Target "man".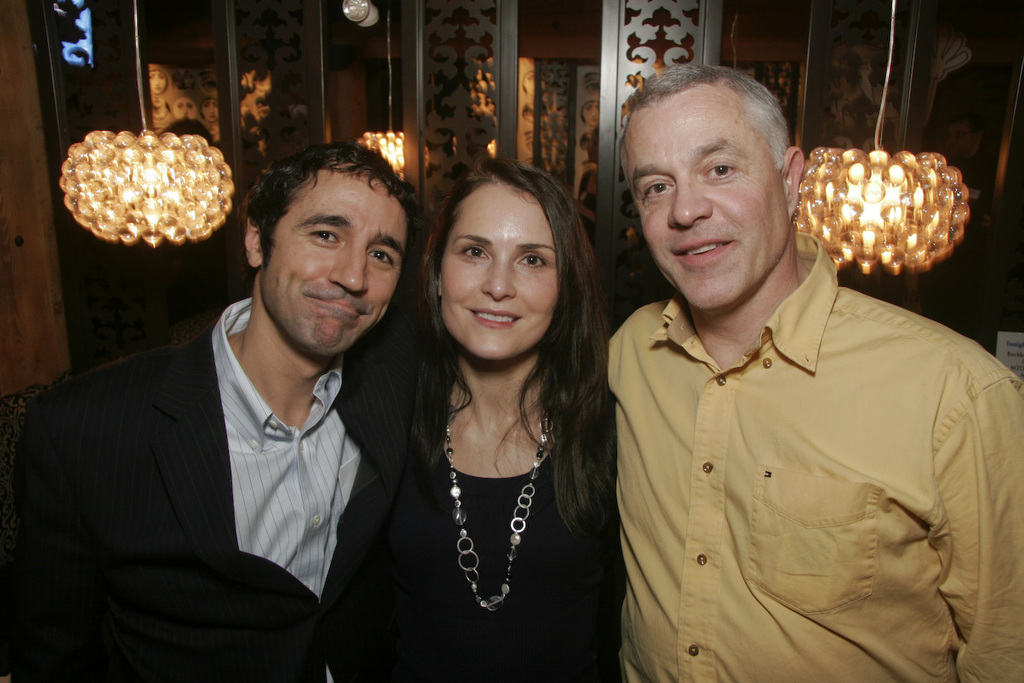
Target region: <region>15, 130, 445, 682</region>.
